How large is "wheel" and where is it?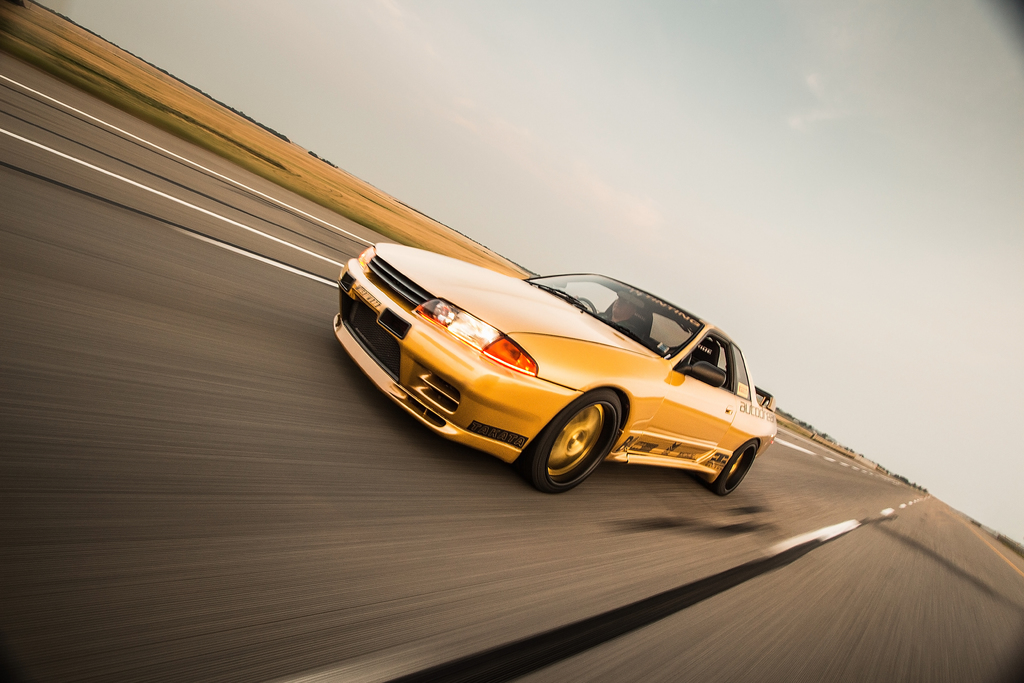
Bounding box: region(573, 298, 596, 314).
